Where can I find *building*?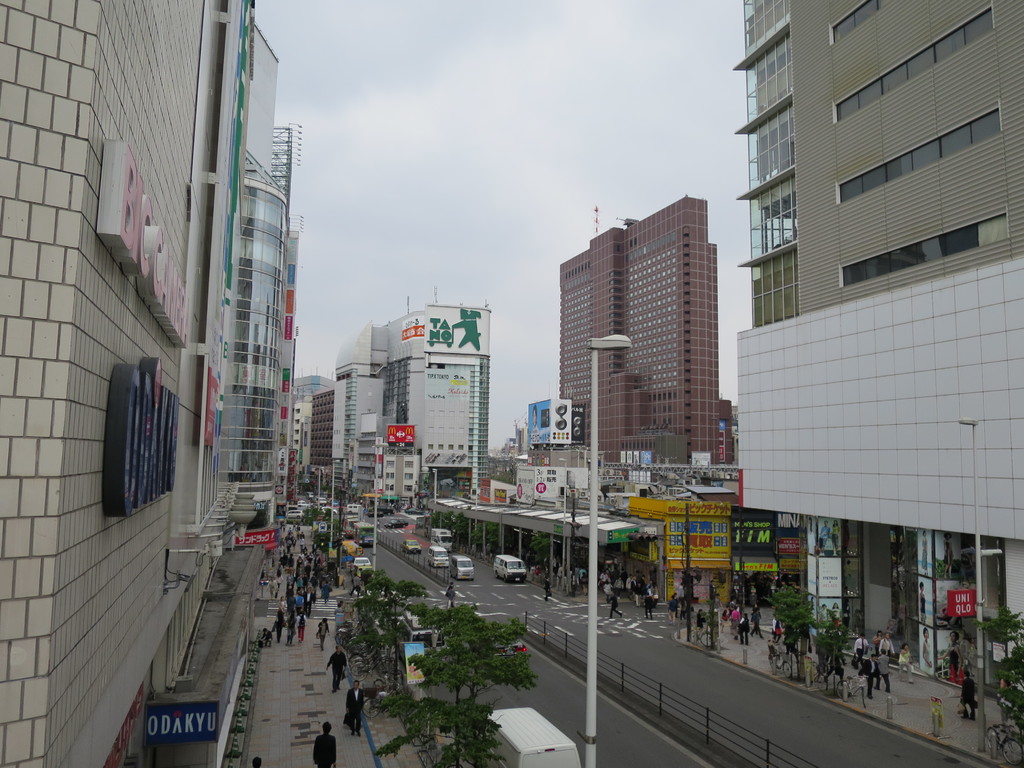
You can find it at 561,197,716,463.
